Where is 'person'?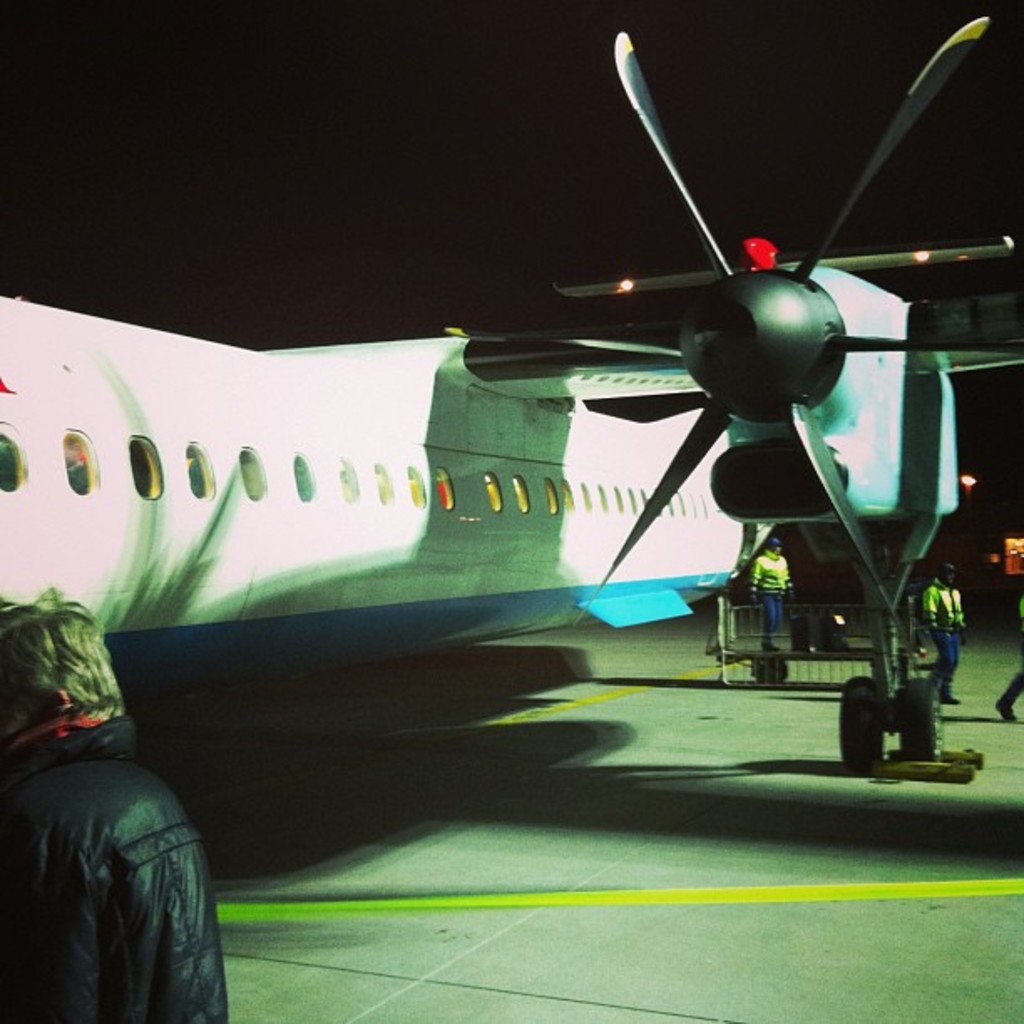
[0,594,249,1022].
